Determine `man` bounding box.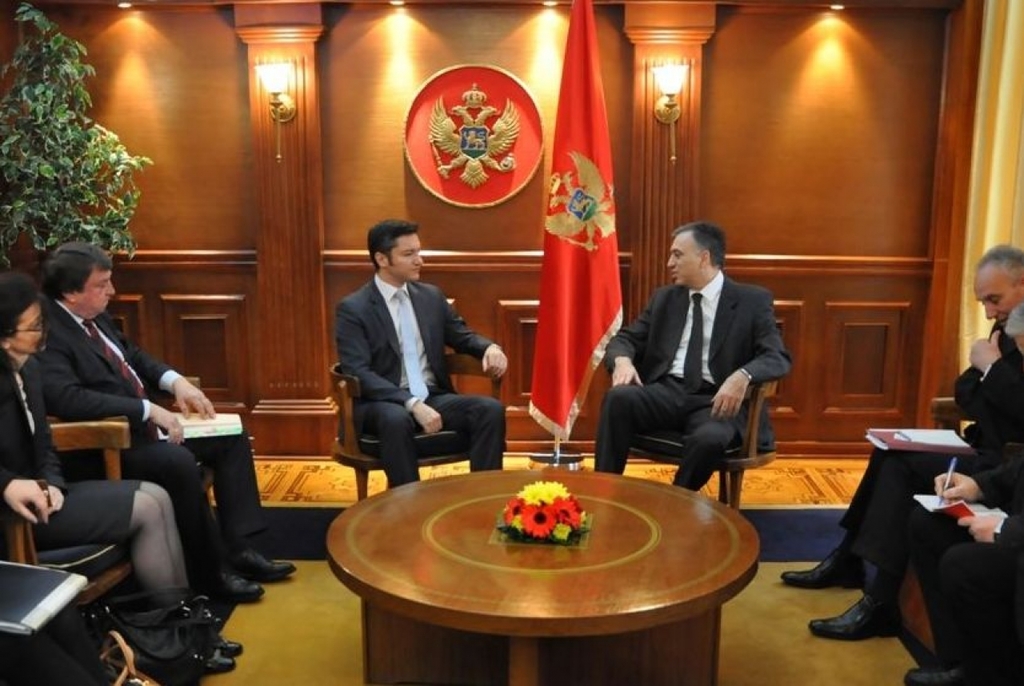
Determined: <bbox>38, 233, 294, 596</bbox>.
